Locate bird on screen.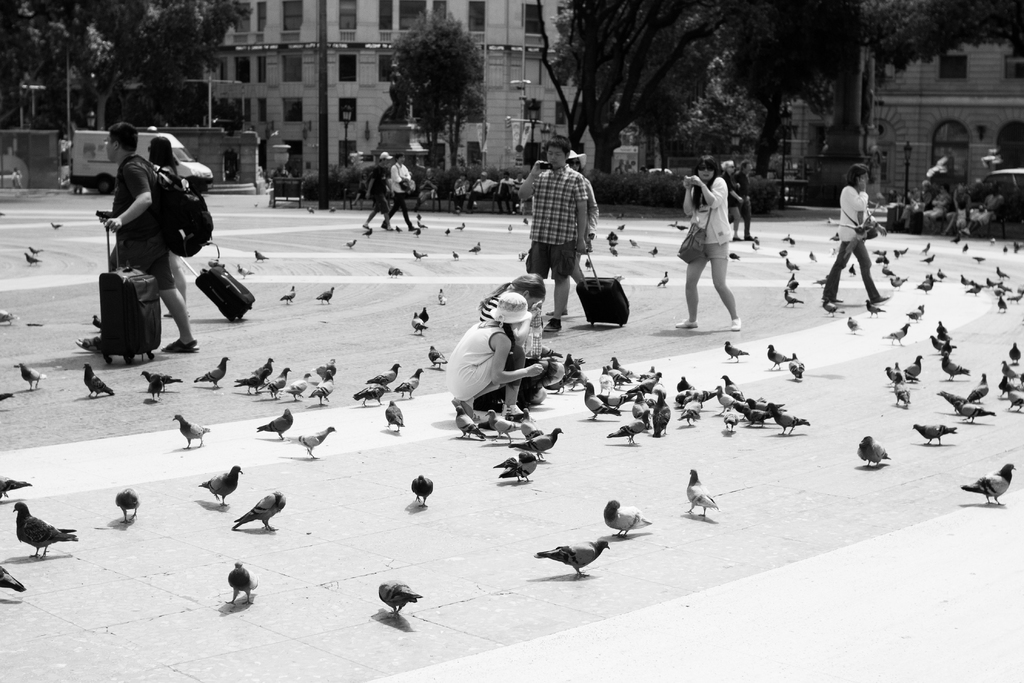
On screen at 92/312/100/331.
